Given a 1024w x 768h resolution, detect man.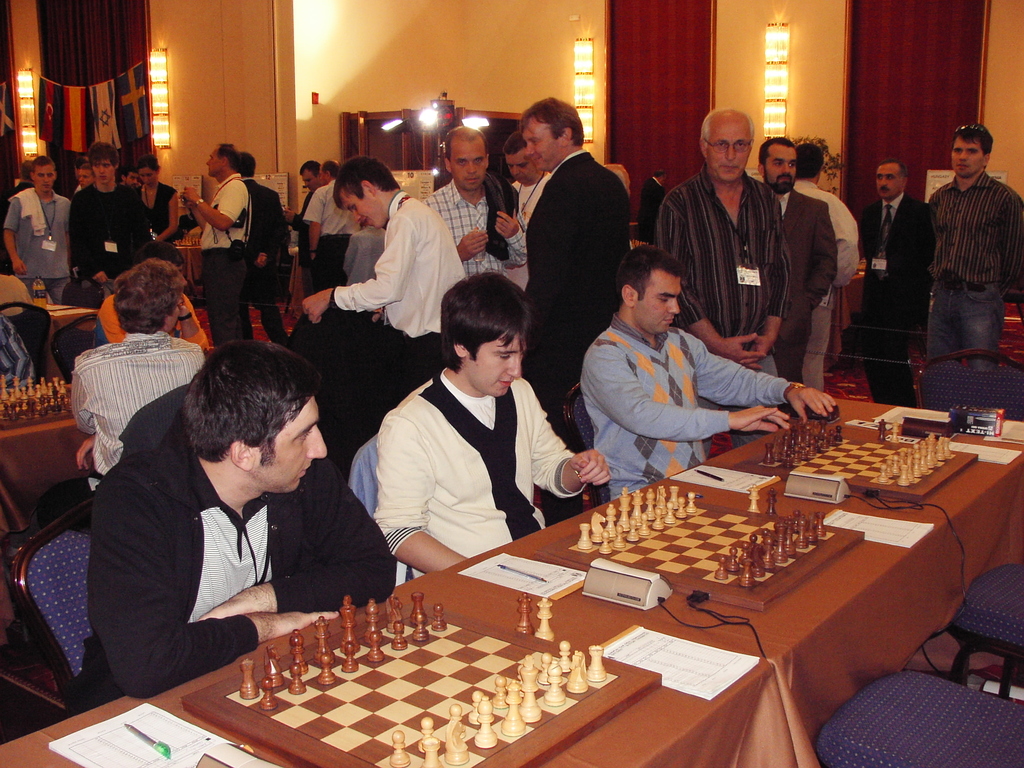
293 156 464 428.
